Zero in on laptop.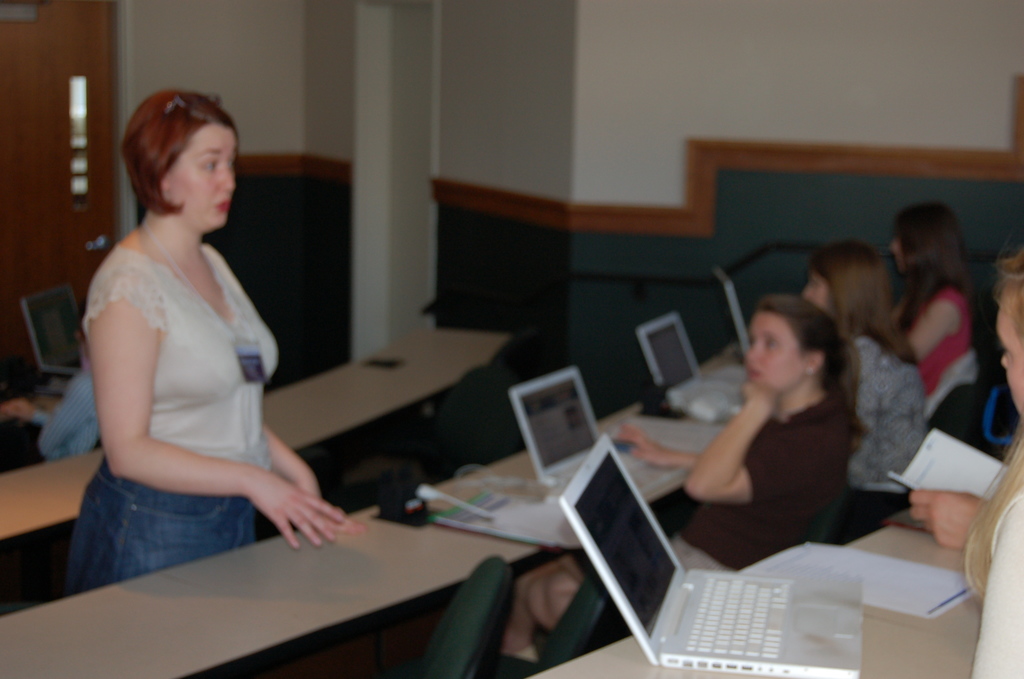
Zeroed in: 506/366/682/497.
